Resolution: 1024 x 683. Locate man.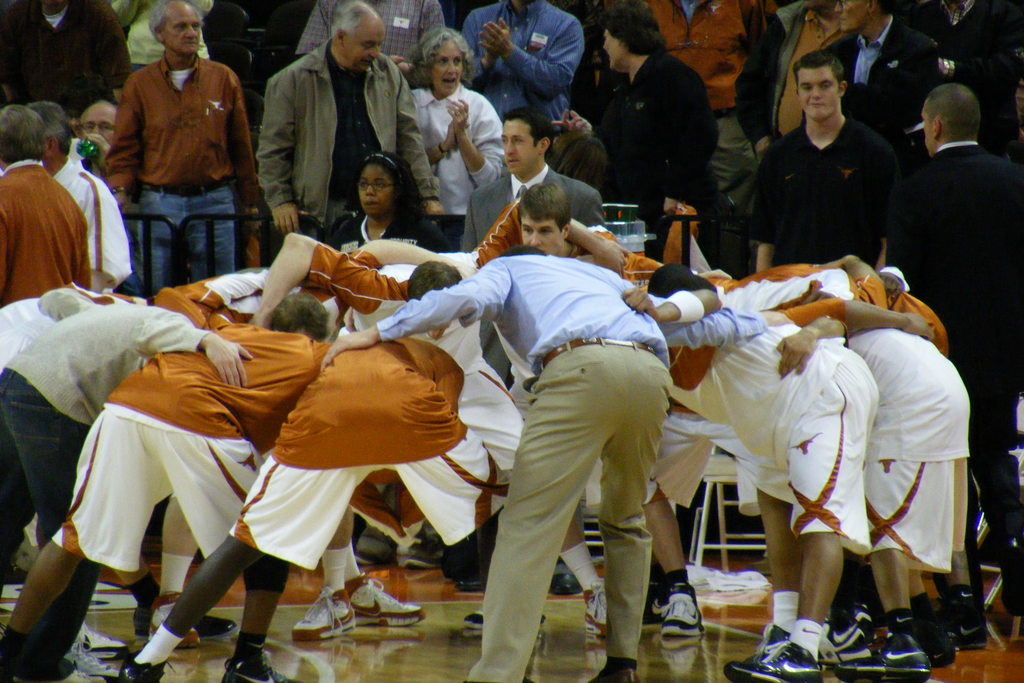
rect(604, 2, 726, 262).
